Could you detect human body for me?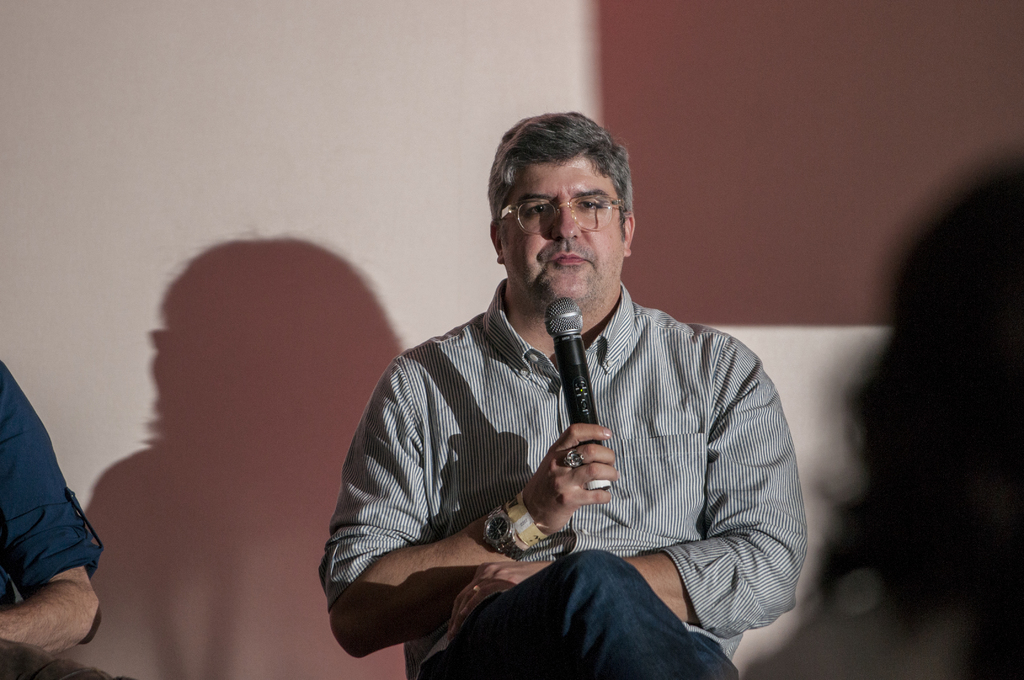
Detection result: pyautogui.locateOnScreen(319, 165, 803, 679).
